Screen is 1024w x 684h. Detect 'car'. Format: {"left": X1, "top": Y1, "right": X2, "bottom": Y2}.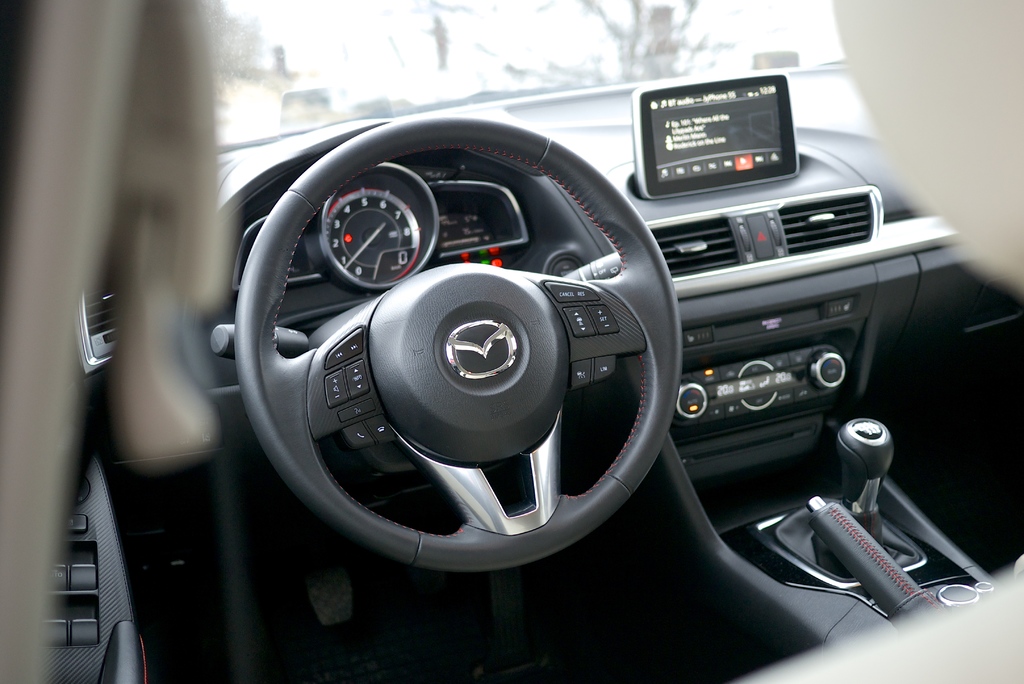
{"left": 280, "top": 86, "right": 339, "bottom": 132}.
